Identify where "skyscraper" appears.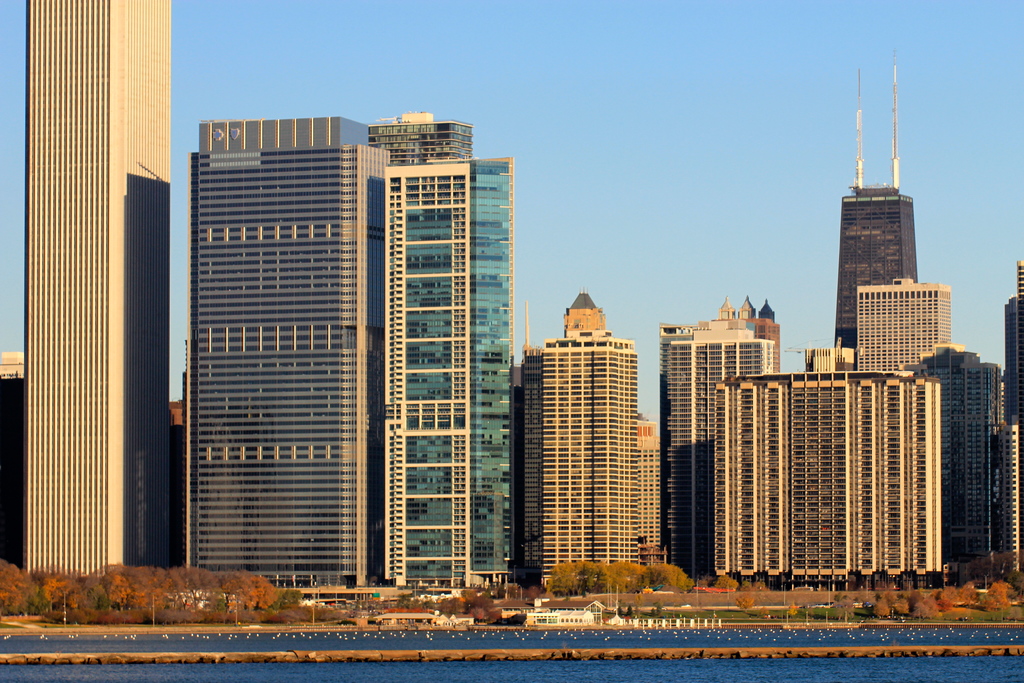
Appears at [x1=17, y1=0, x2=172, y2=580].
